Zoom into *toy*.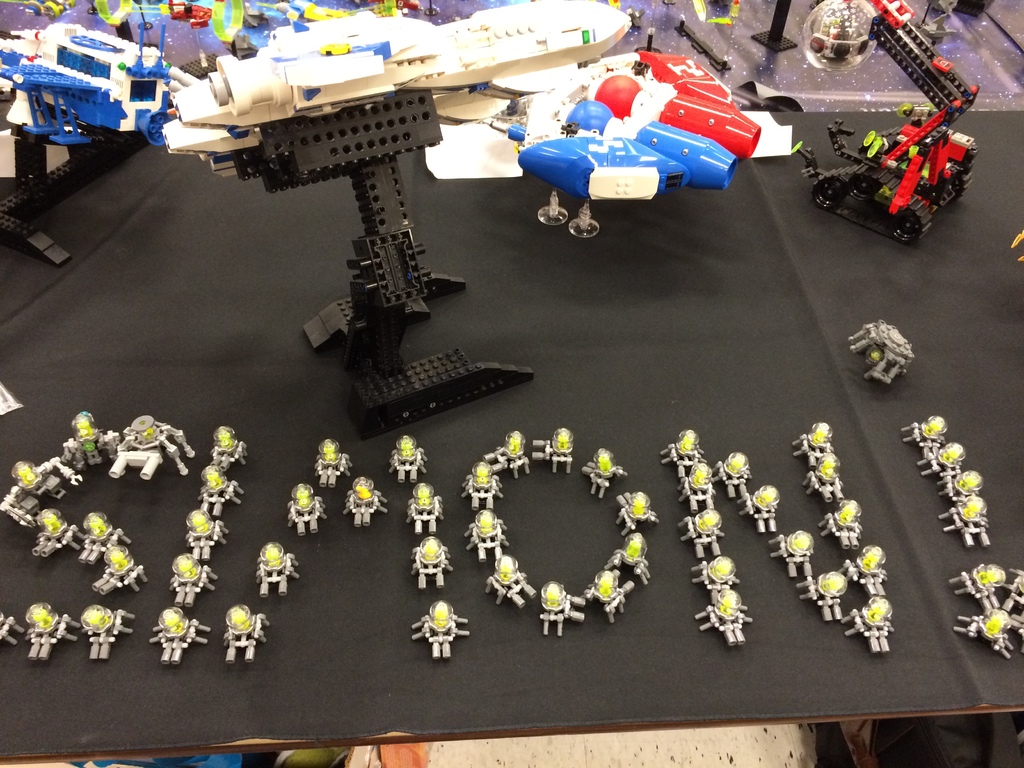
Zoom target: [left=195, top=463, right=242, bottom=516].
